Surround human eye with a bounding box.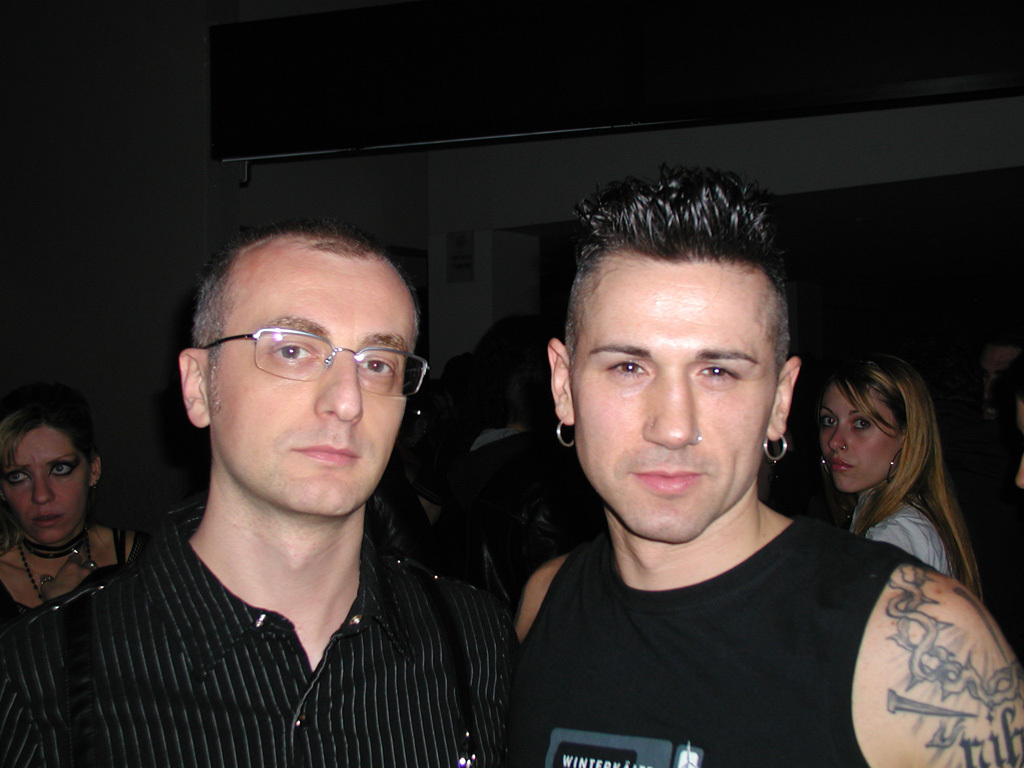
bbox=[46, 459, 77, 478].
